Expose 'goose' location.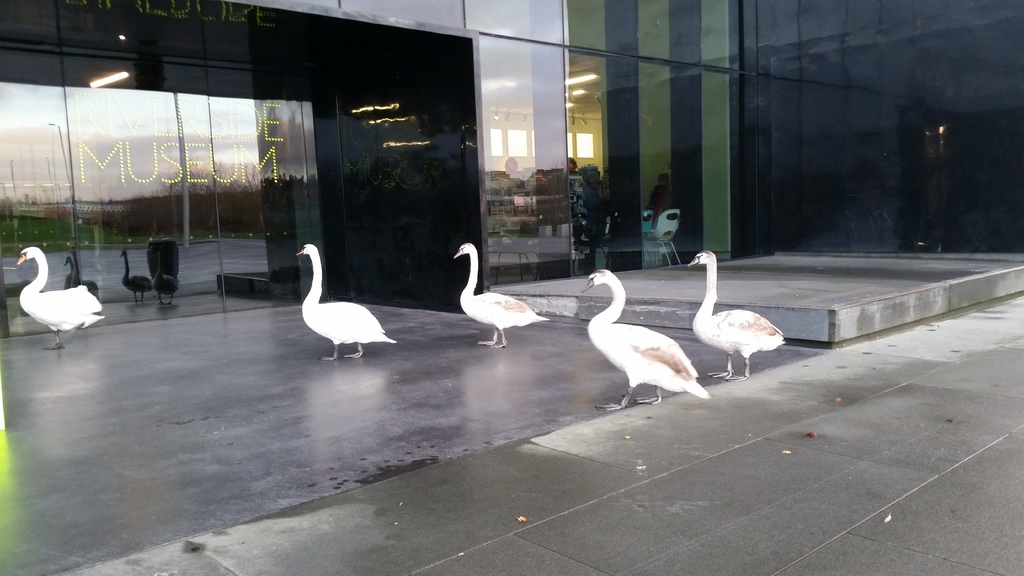
Exposed at (left=294, top=240, right=395, bottom=362).
